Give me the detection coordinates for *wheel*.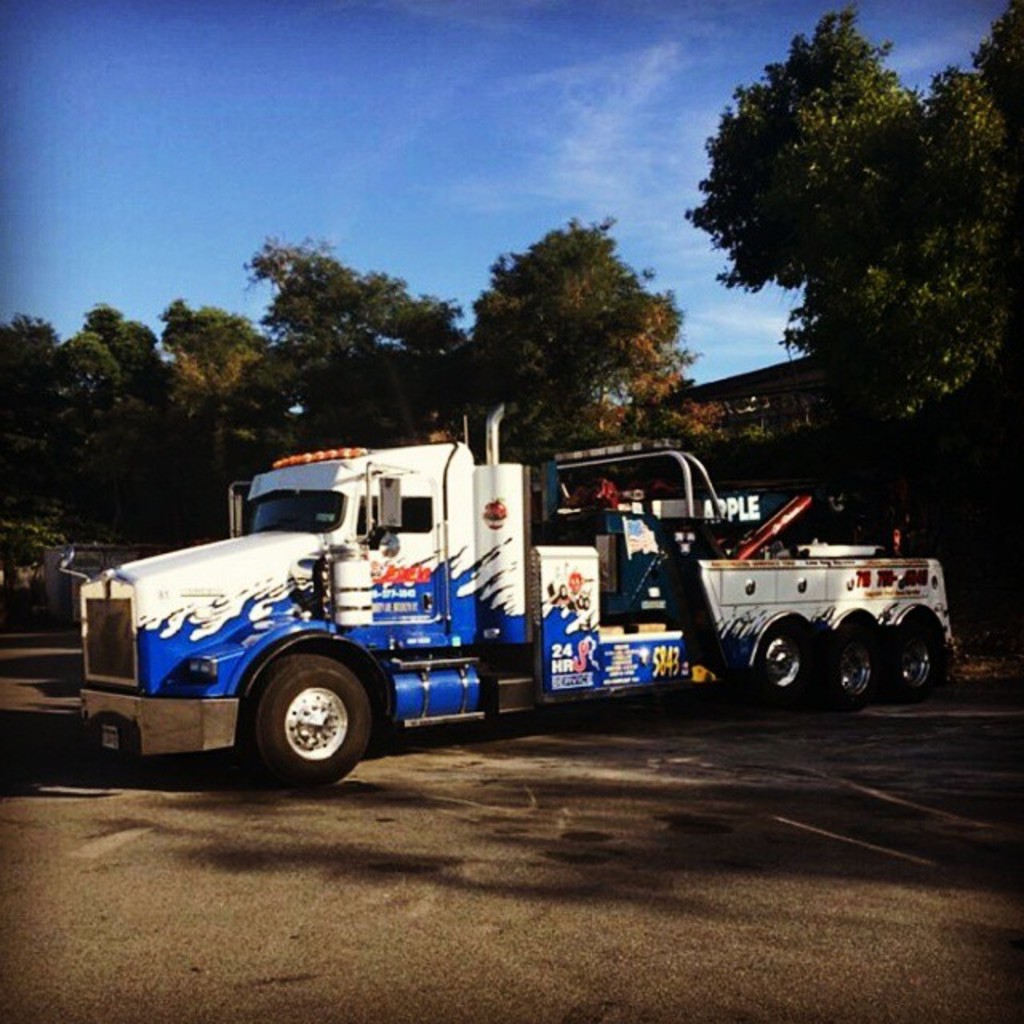
left=744, top=621, right=814, bottom=707.
